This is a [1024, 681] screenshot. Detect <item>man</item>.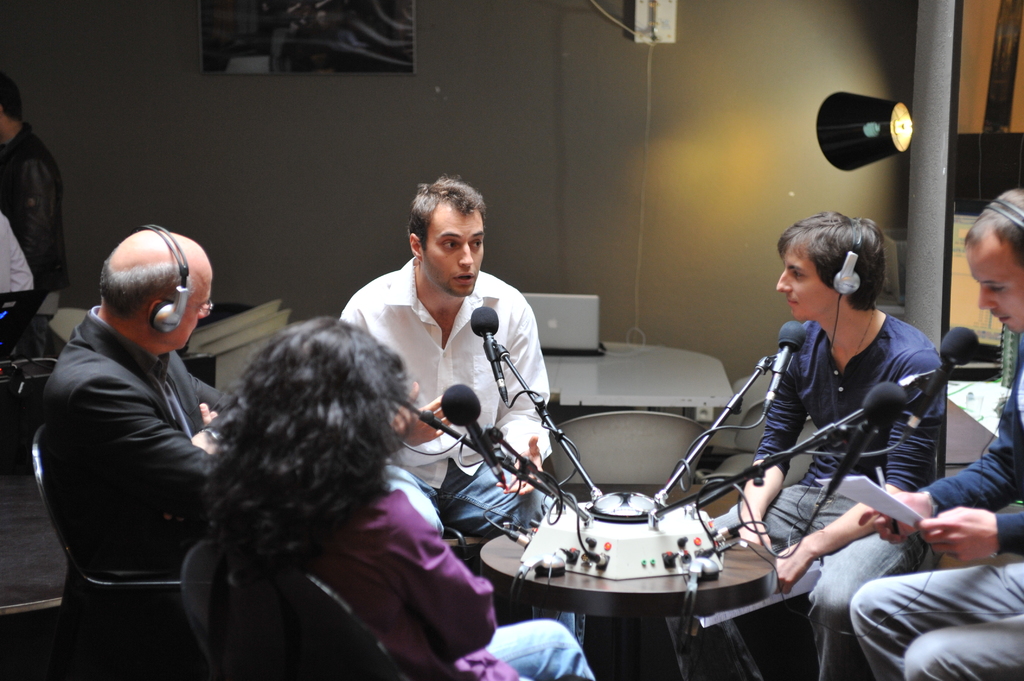
rect(845, 182, 1023, 680).
